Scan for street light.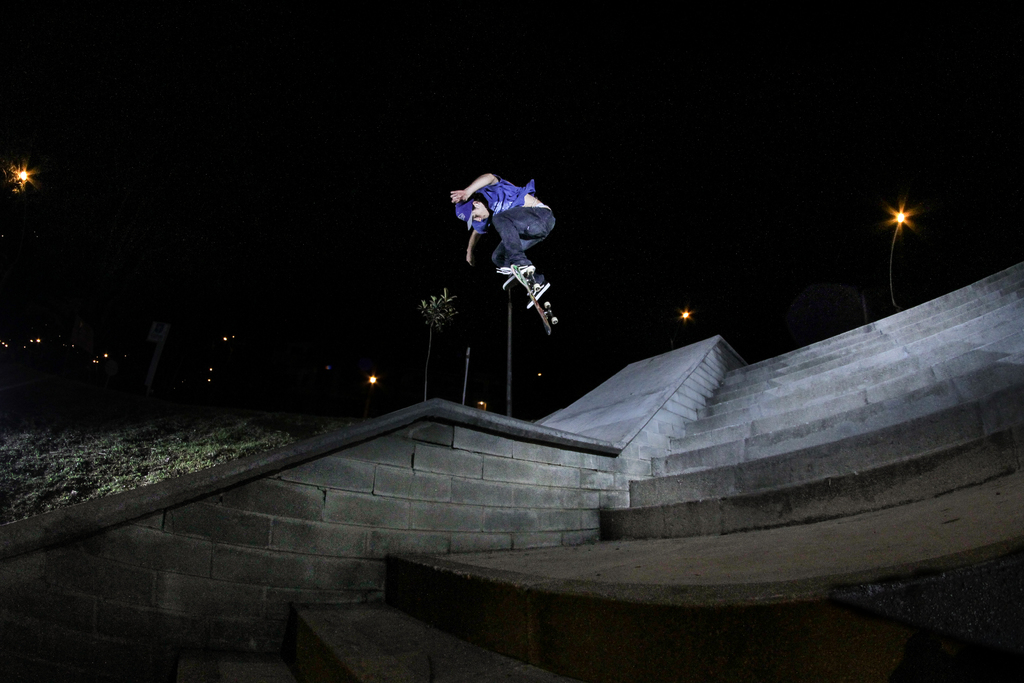
Scan result: crop(890, 213, 906, 302).
